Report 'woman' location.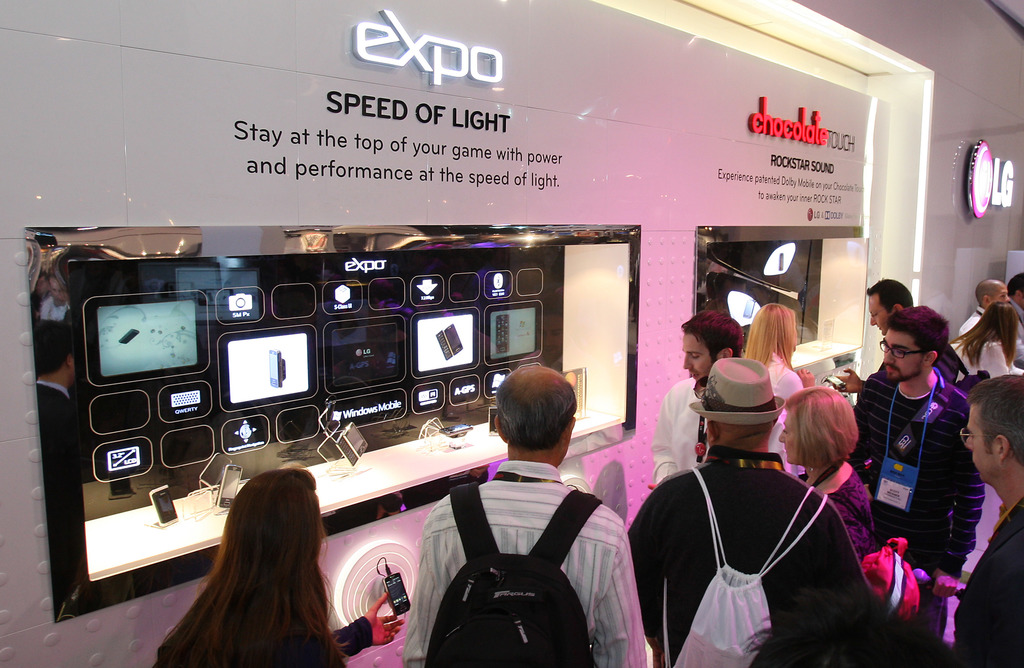
Report: x1=135, y1=455, x2=366, y2=667.
